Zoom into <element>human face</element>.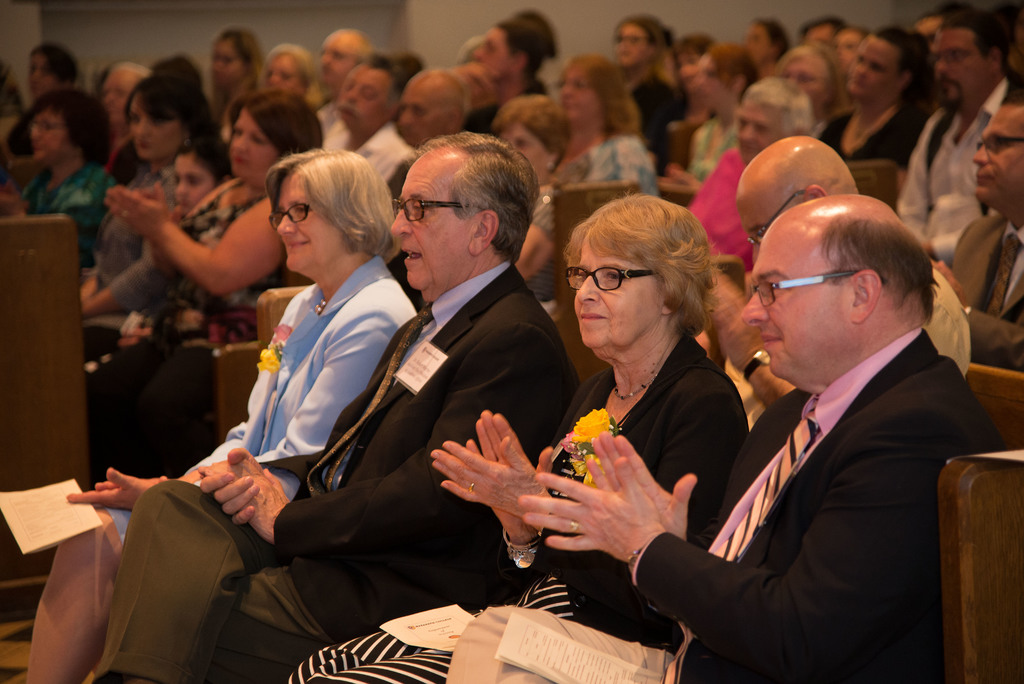
Zoom target: [700, 53, 719, 106].
